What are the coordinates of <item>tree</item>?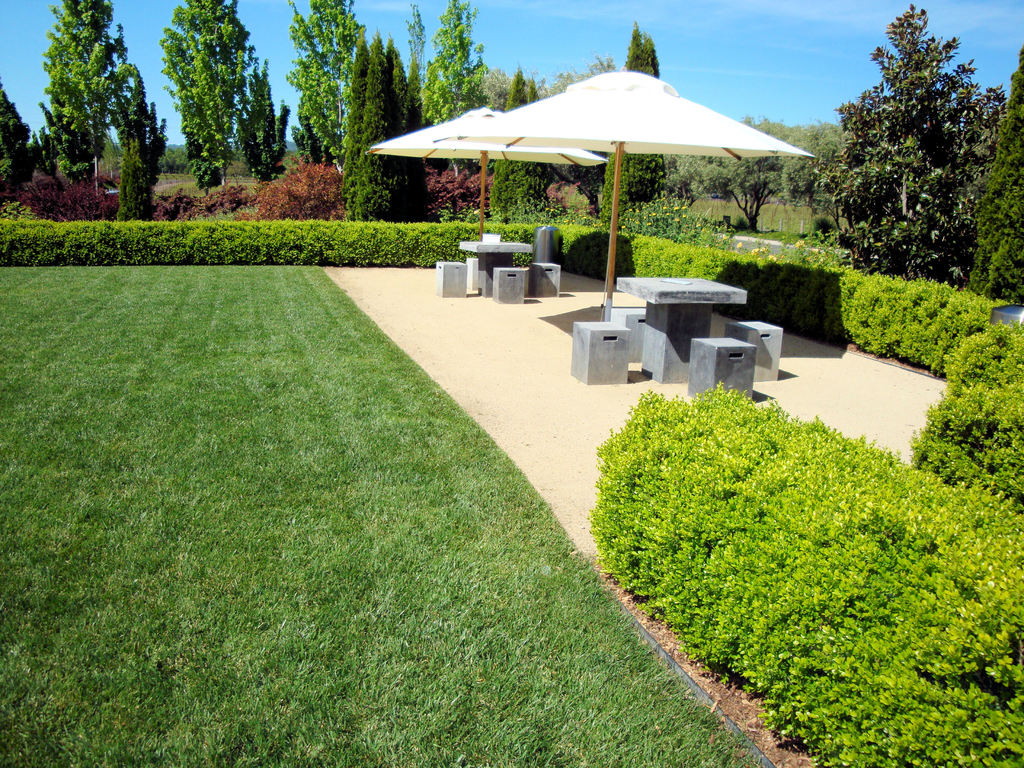
(x1=40, y1=0, x2=132, y2=186).
